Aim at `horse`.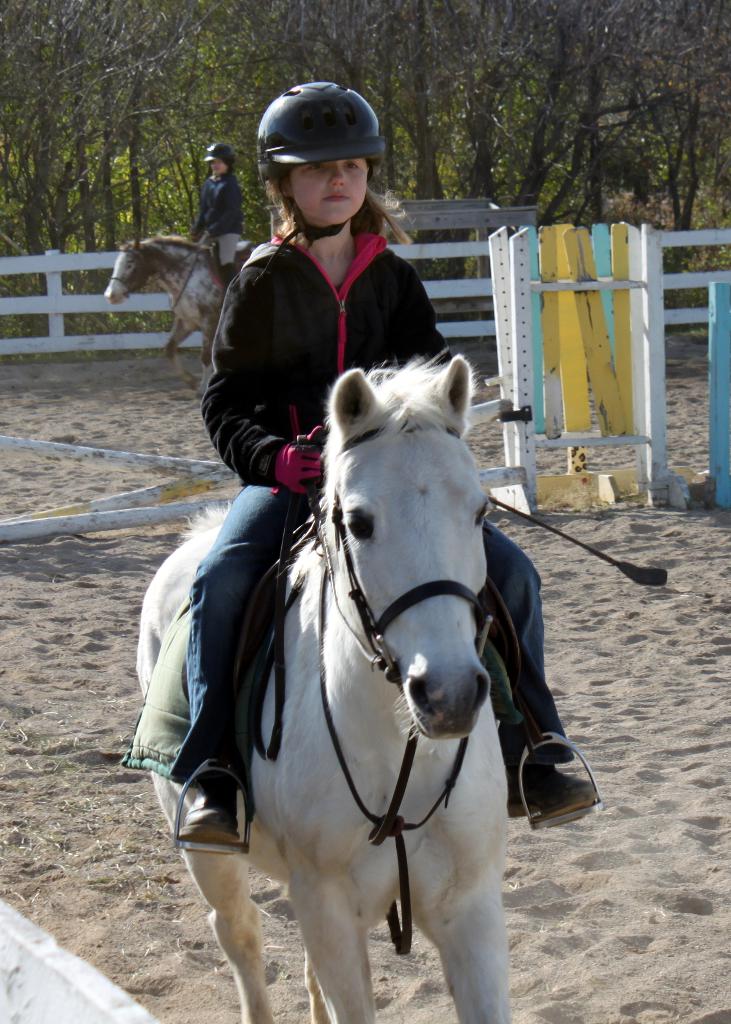
Aimed at 99/230/246/398.
